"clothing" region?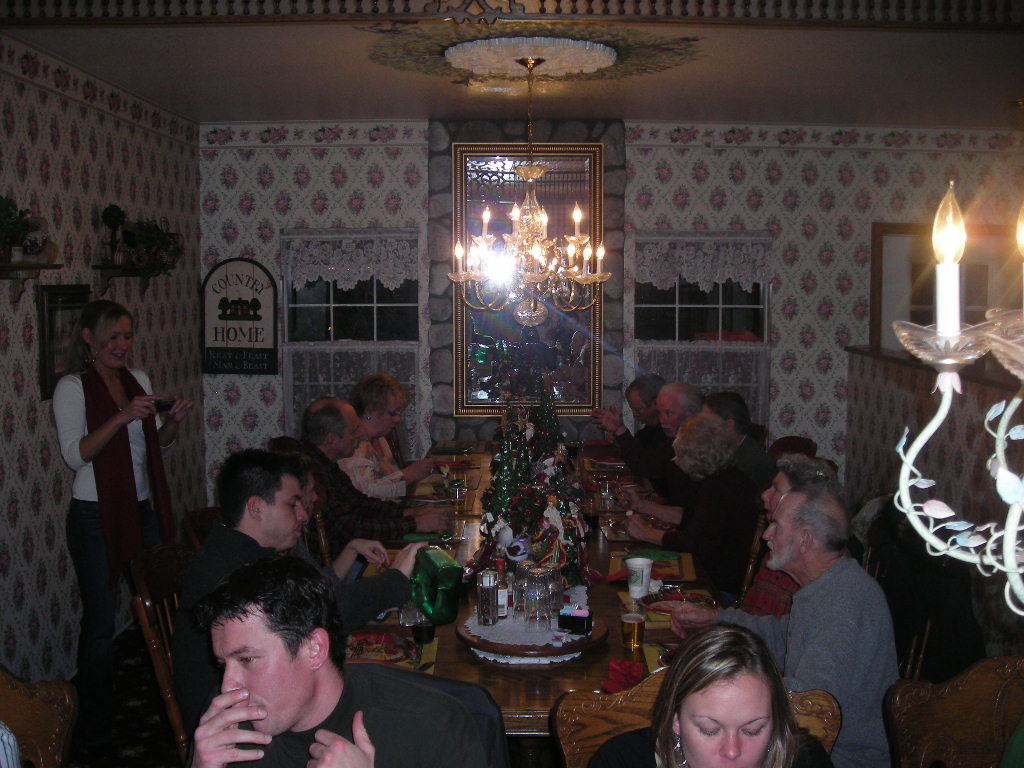
(left=177, top=526, right=412, bottom=656)
